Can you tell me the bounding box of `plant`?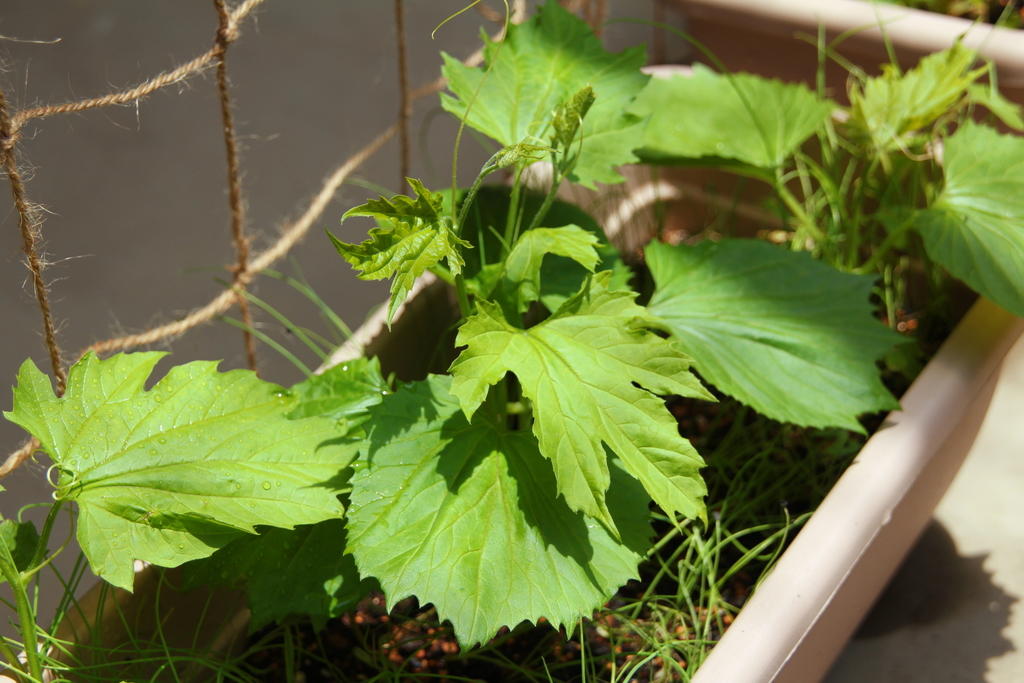
{"x1": 0, "y1": 315, "x2": 378, "y2": 682}.
